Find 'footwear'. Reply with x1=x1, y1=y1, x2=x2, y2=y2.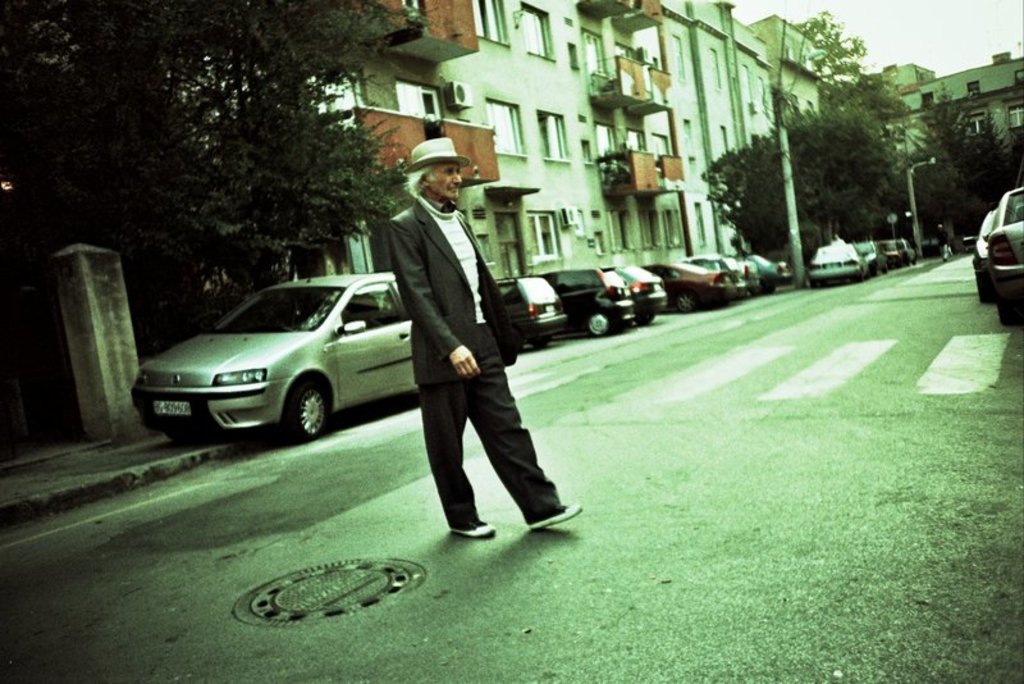
x1=526, y1=502, x2=582, y2=530.
